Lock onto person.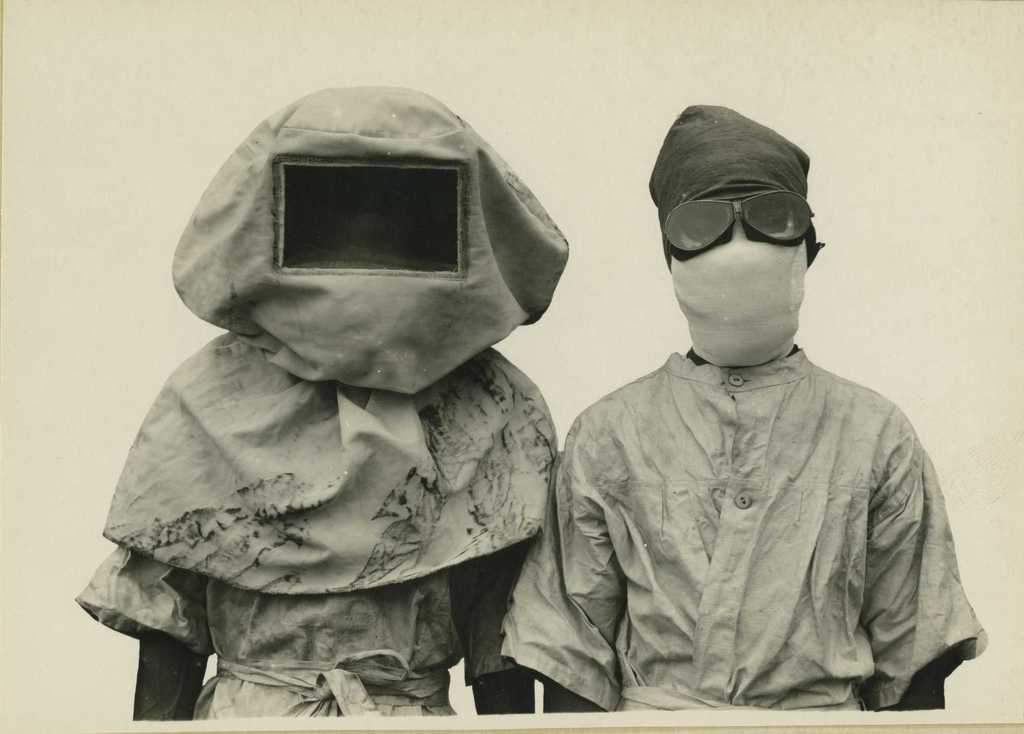
Locked: 74 88 565 716.
